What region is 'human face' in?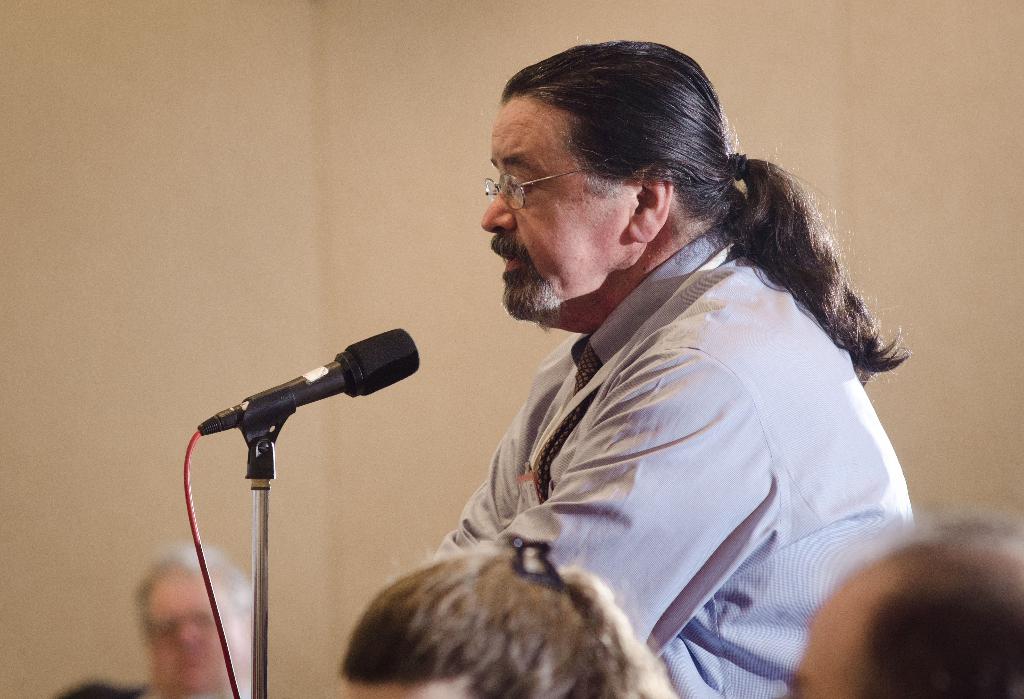
BBox(782, 602, 870, 698).
